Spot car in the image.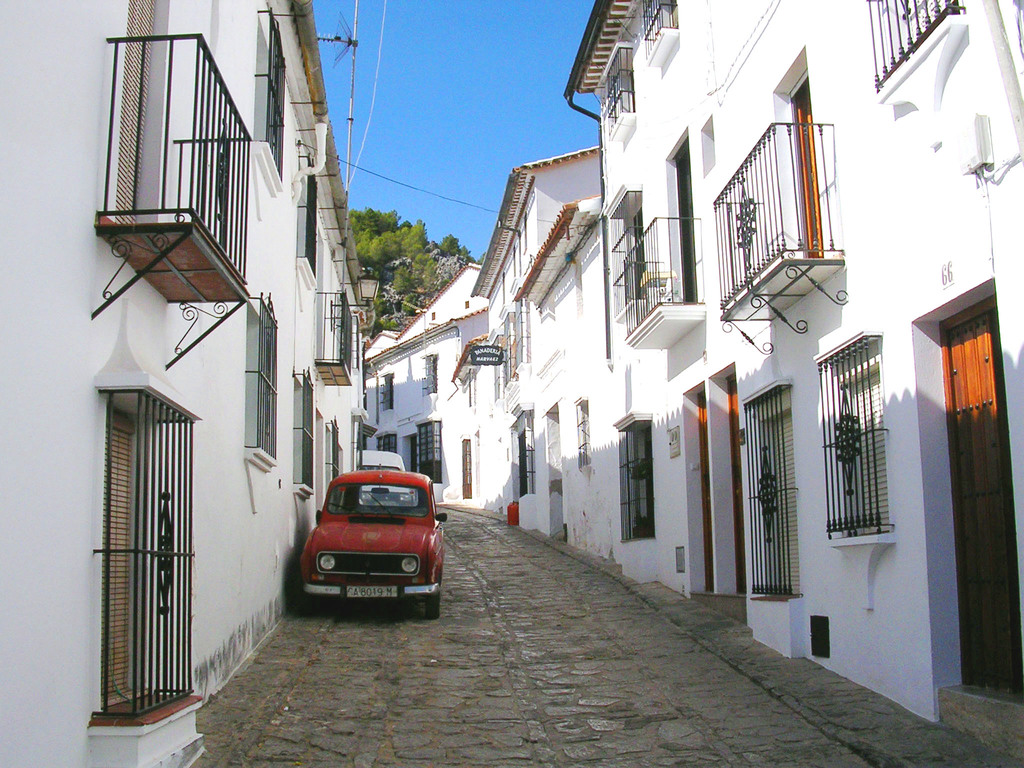
car found at l=300, t=470, r=447, b=618.
